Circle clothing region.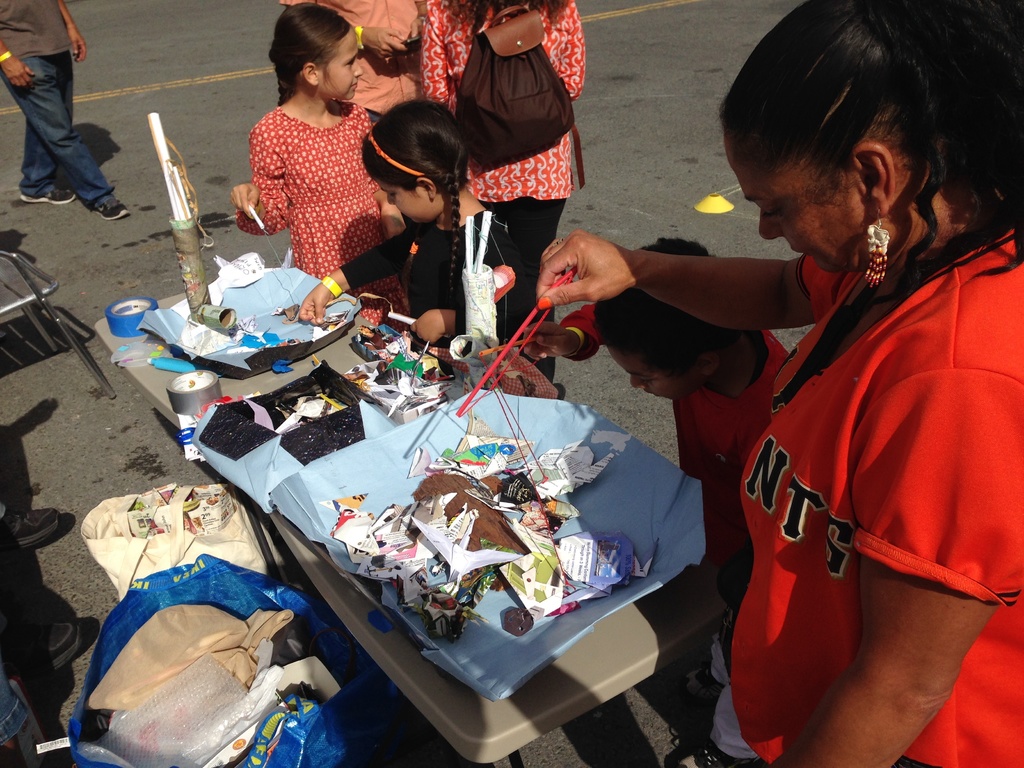
Region: l=722, t=164, r=998, b=744.
